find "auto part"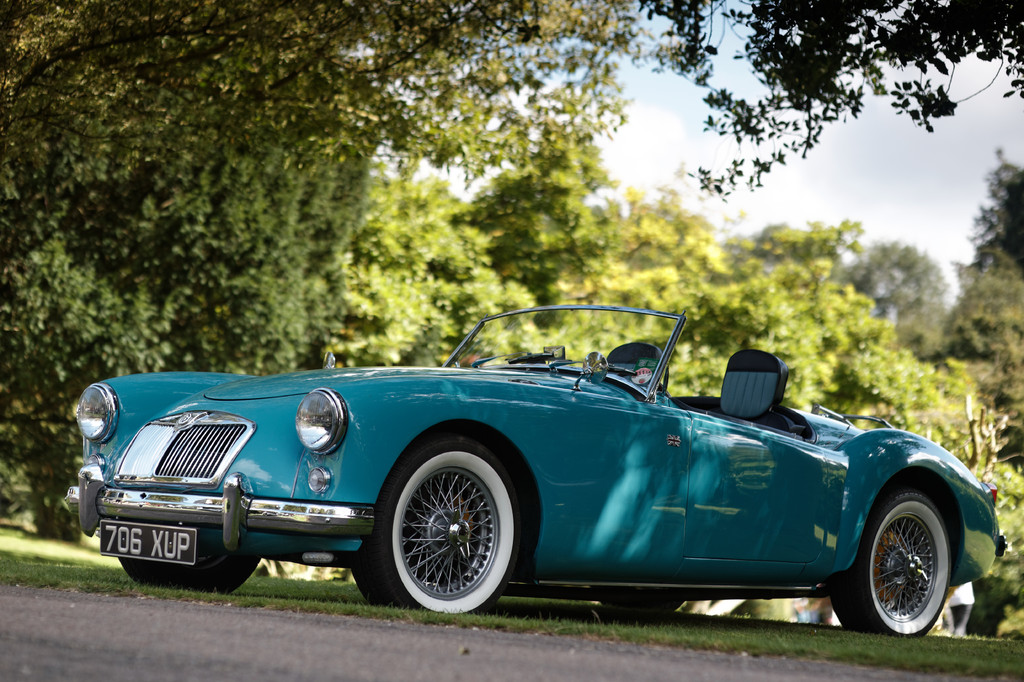
(350,436,522,613)
